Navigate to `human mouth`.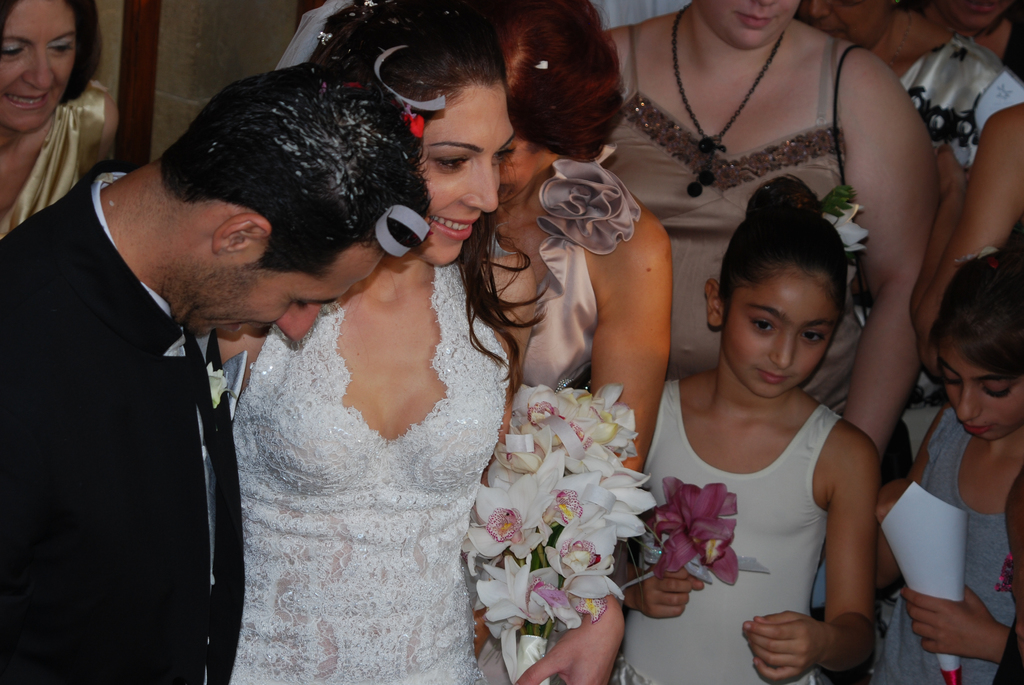
Navigation target: select_region(1, 89, 58, 114).
